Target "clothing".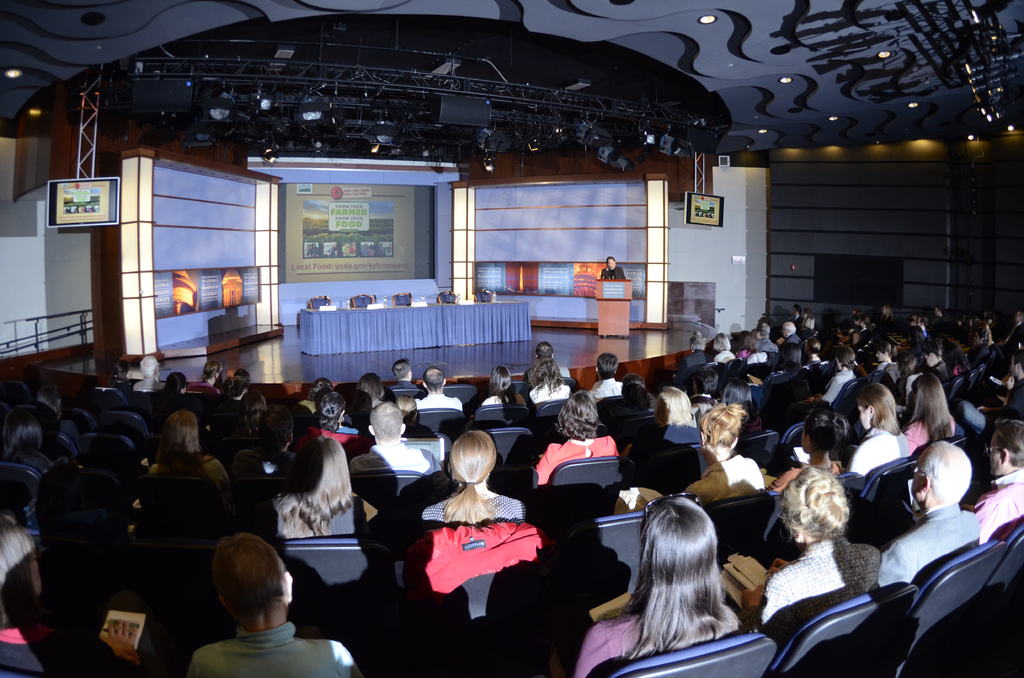
Target region: detection(756, 337, 777, 348).
